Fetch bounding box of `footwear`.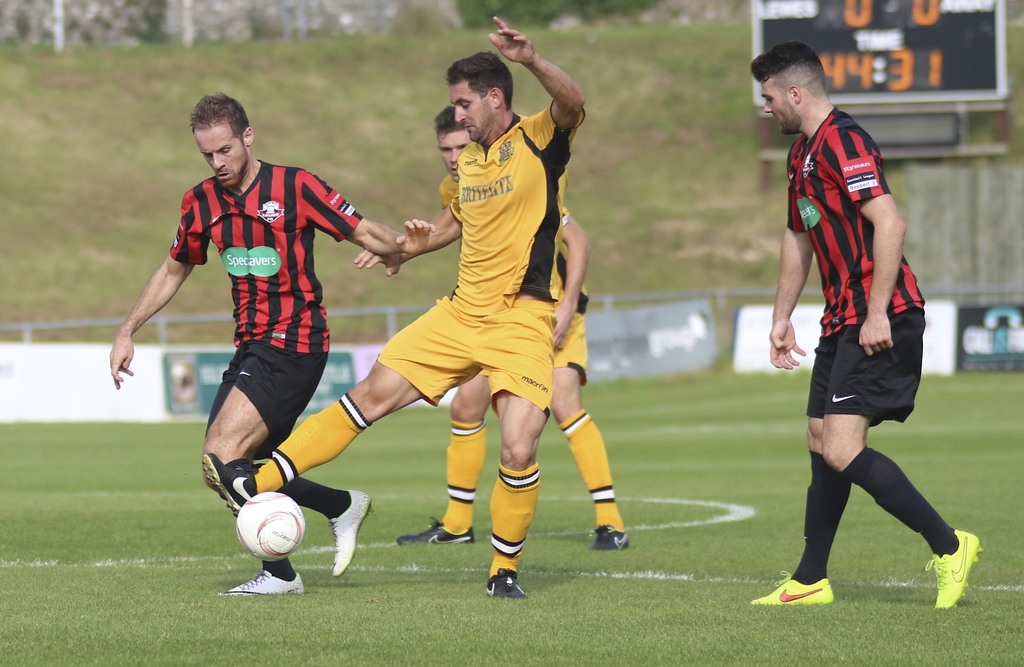
Bbox: bbox=(746, 573, 825, 606).
